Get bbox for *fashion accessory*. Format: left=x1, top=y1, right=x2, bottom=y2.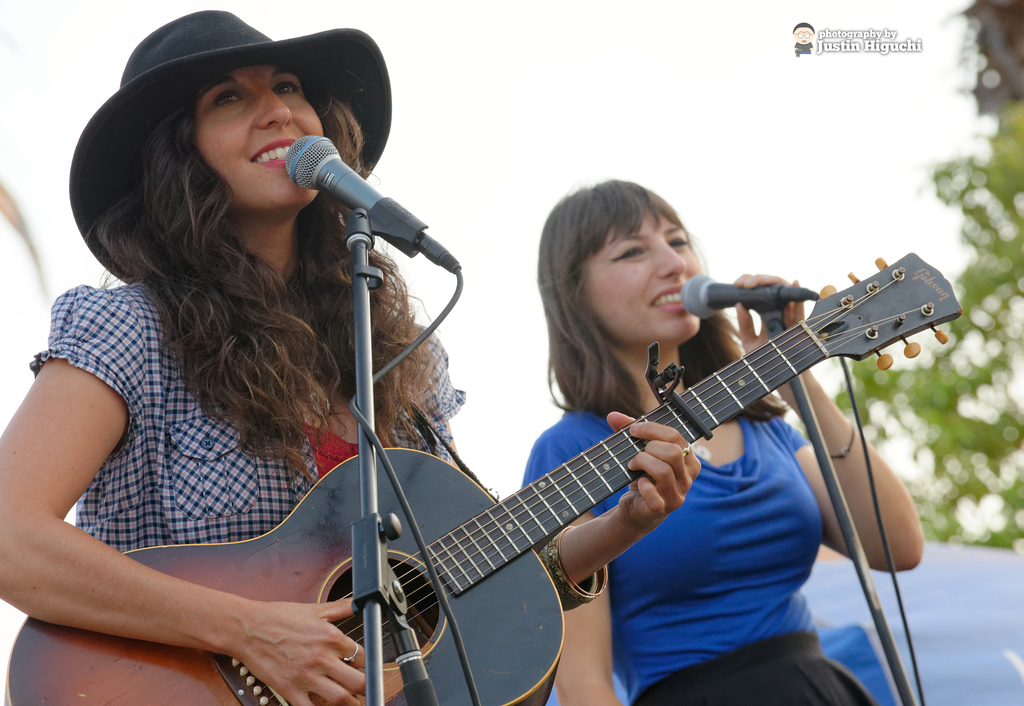
left=342, top=640, right=359, bottom=666.
